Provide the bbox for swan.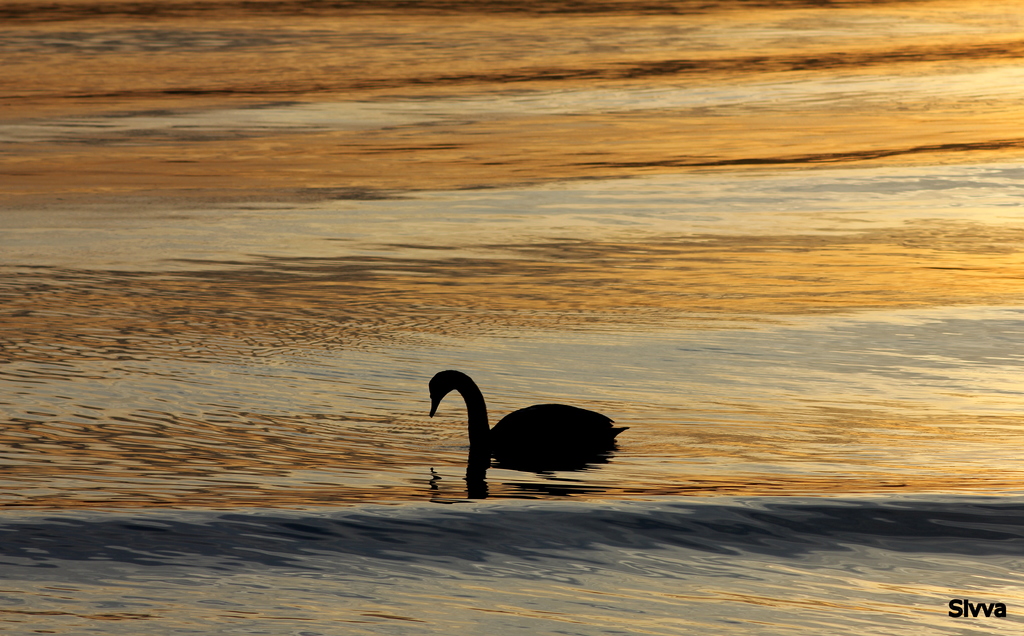
[left=420, top=364, right=640, bottom=489].
